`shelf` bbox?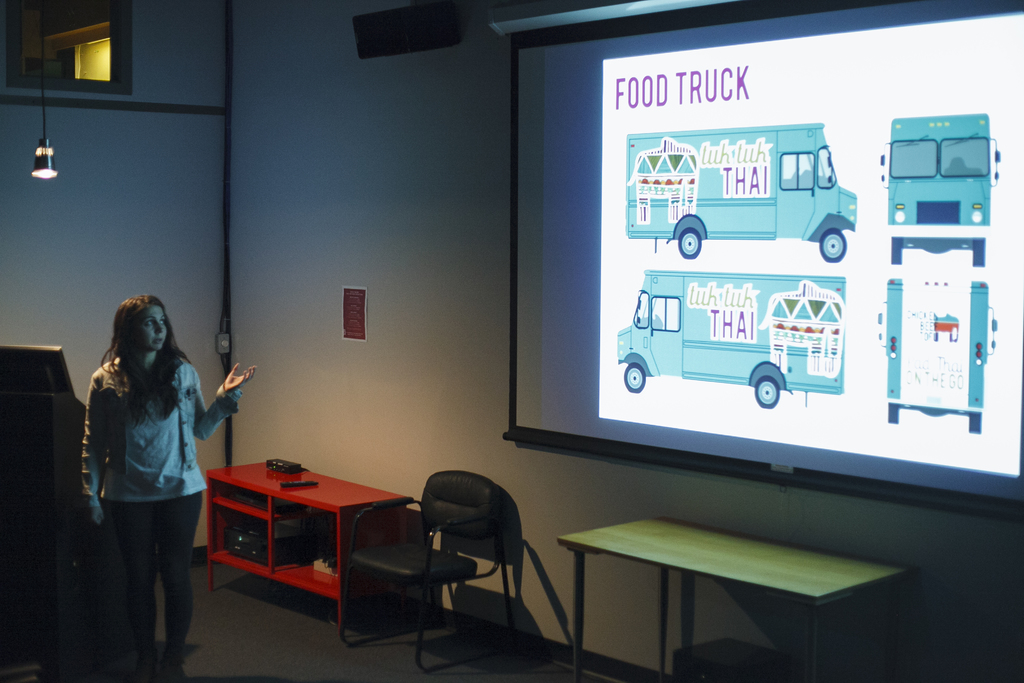
bbox=[271, 500, 406, 590]
